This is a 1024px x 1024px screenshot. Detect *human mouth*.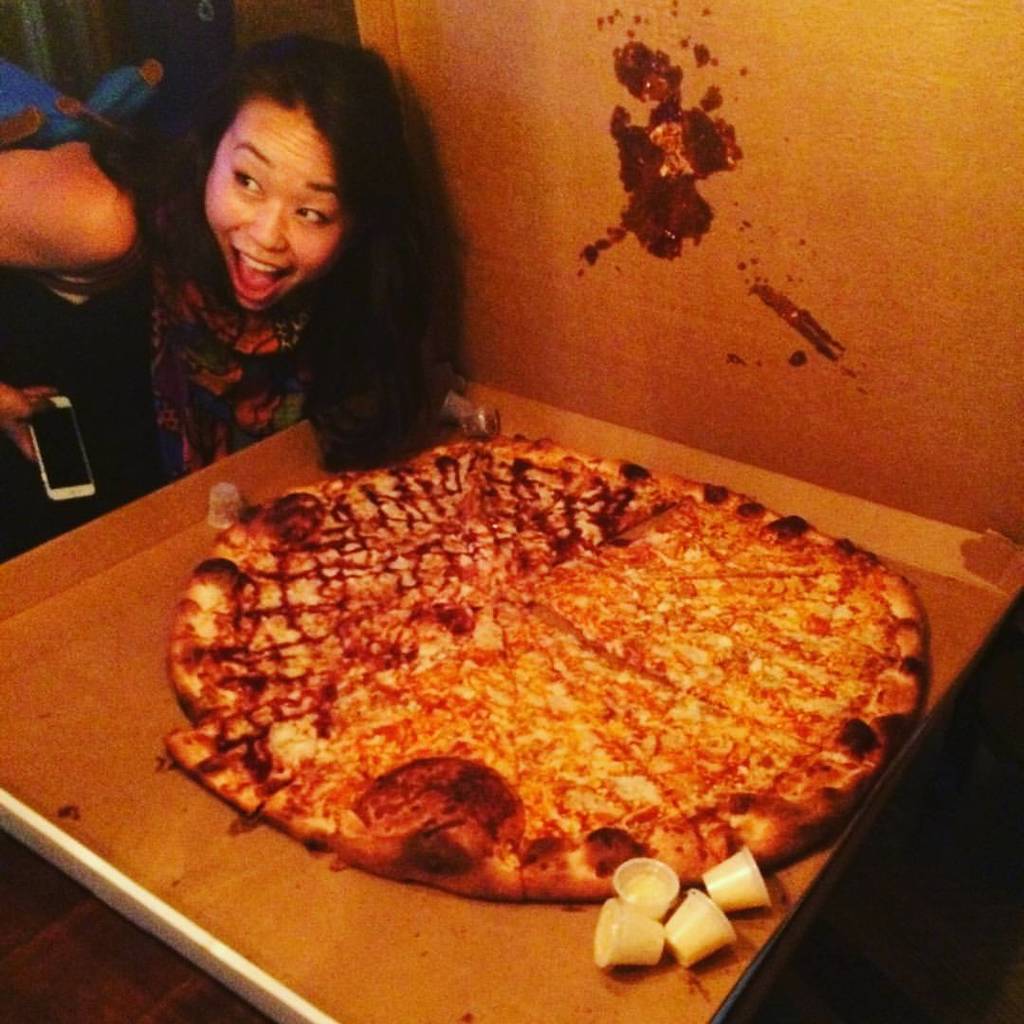
[232,241,288,304].
